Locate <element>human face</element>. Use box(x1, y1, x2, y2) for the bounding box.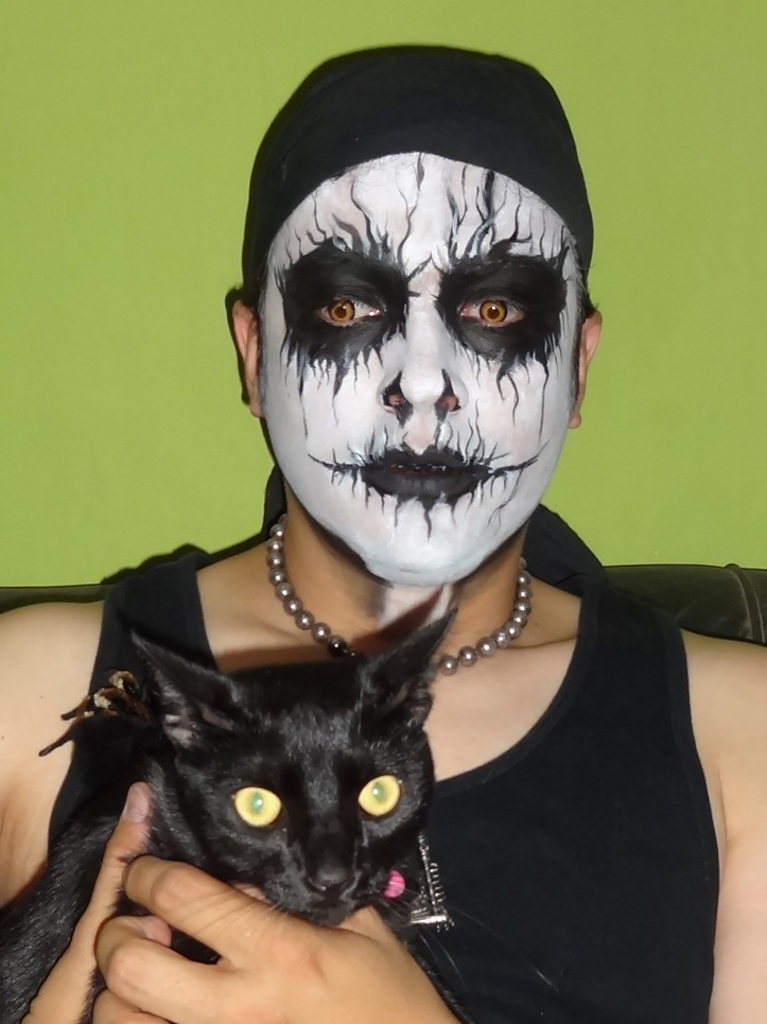
box(257, 149, 578, 578).
